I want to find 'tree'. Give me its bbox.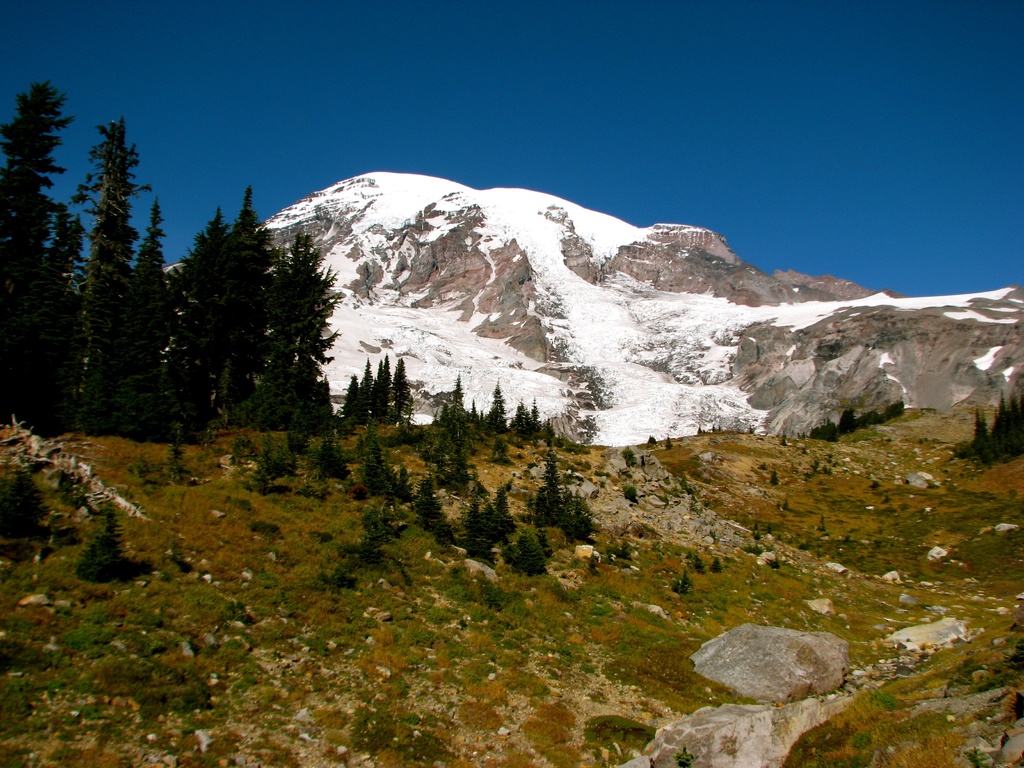
BBox(307, 431, 348, 477).
